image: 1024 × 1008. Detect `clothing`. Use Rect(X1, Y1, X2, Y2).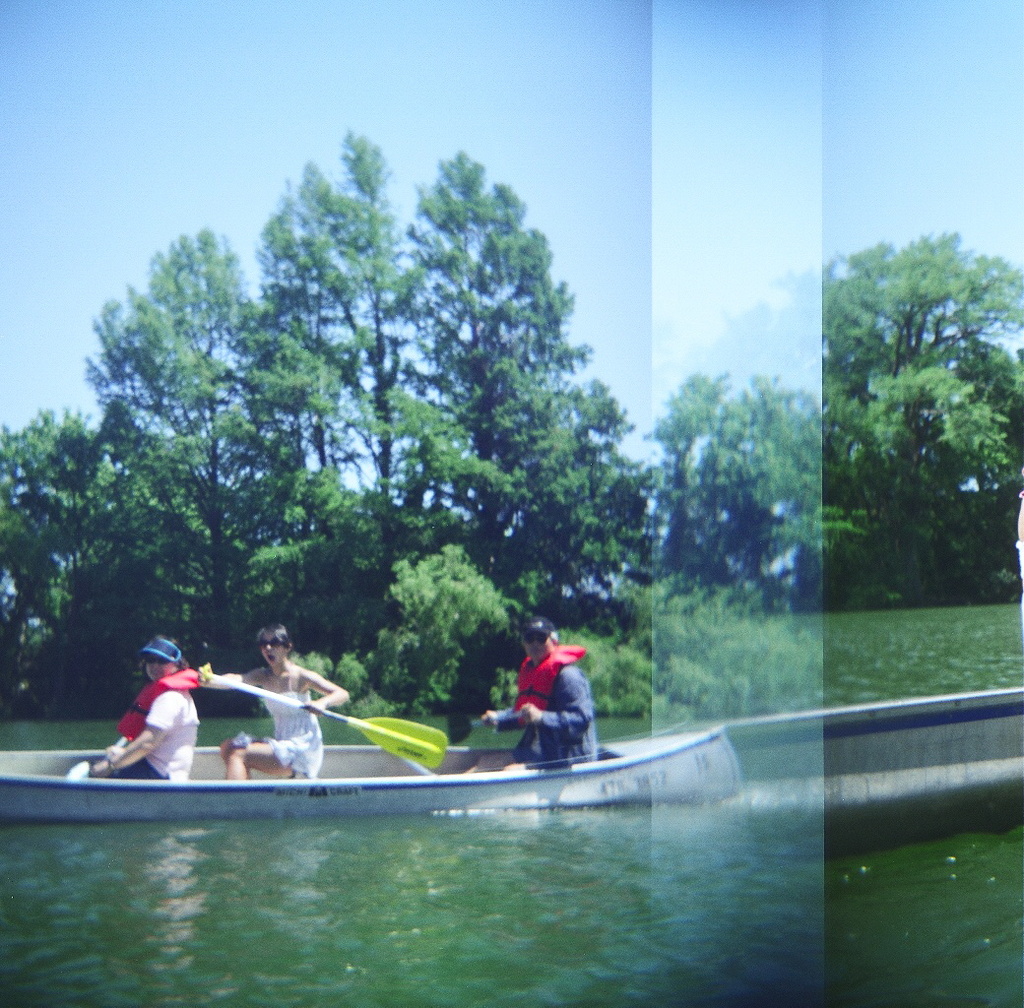
Rect(246, 674, 327, 774).
